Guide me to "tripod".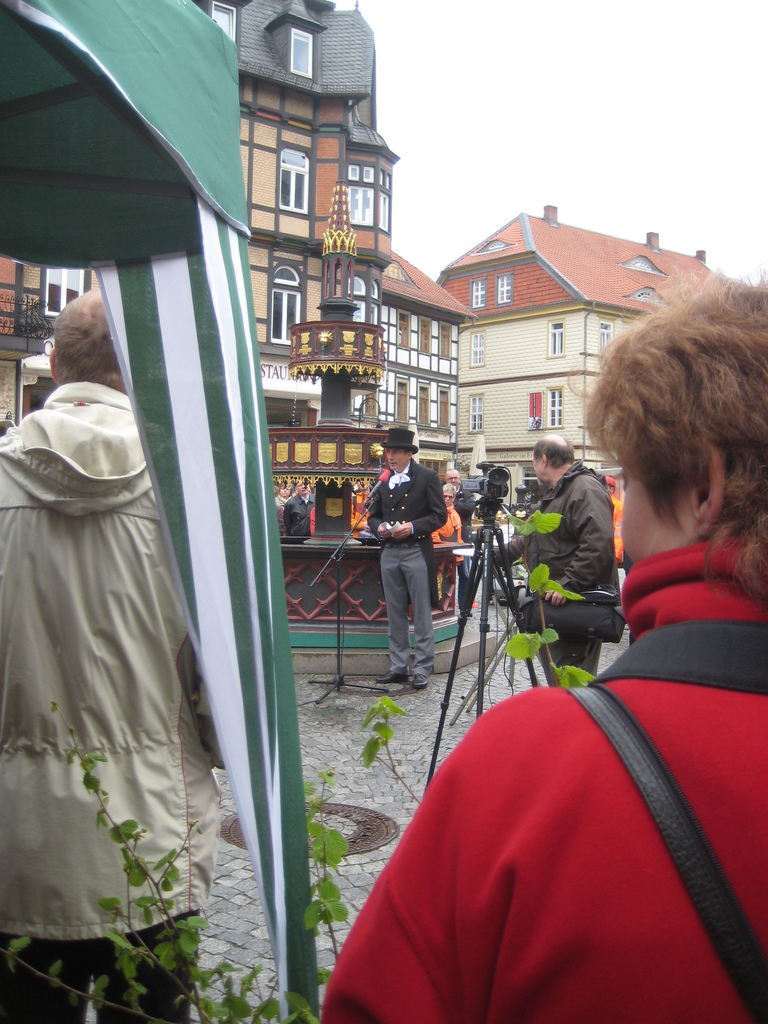
Guidance: <region>423, 499, 541, 787</region>.
